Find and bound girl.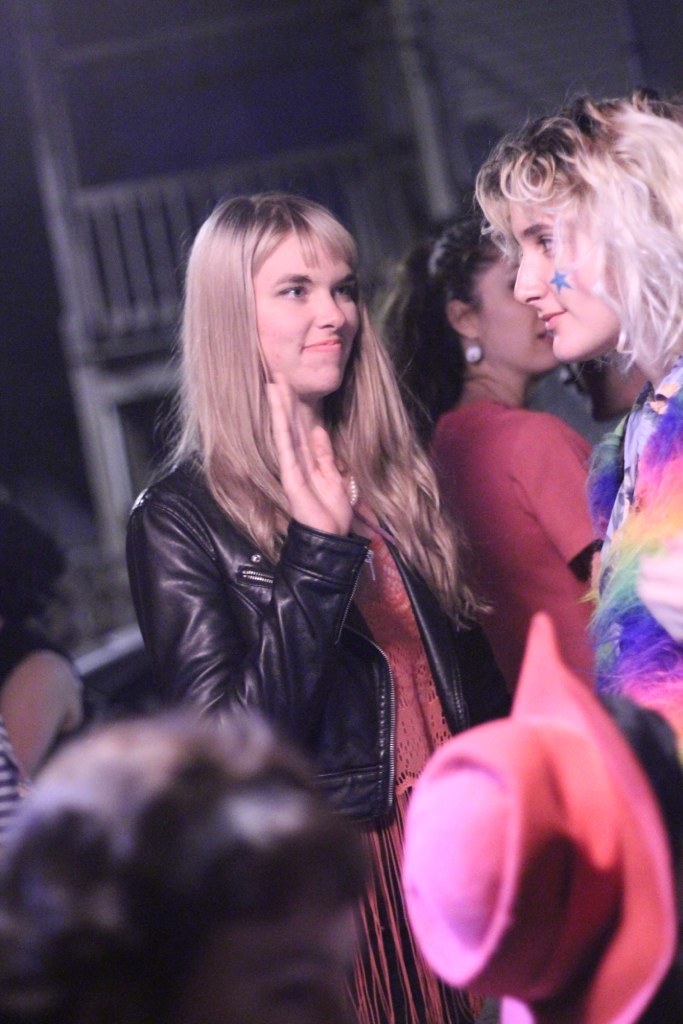
Bound: 373/213/617/693.
